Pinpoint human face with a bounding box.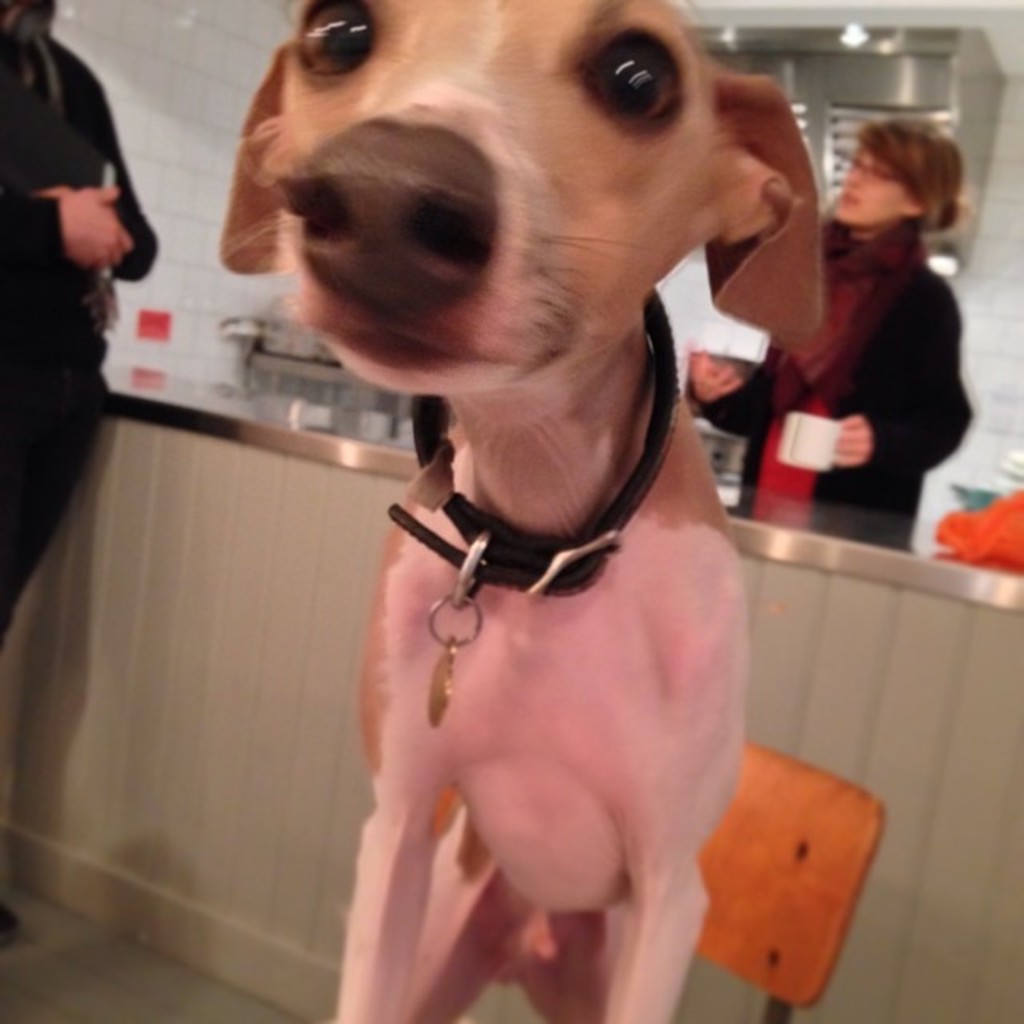
Rect(834, 146, 901, 222).
